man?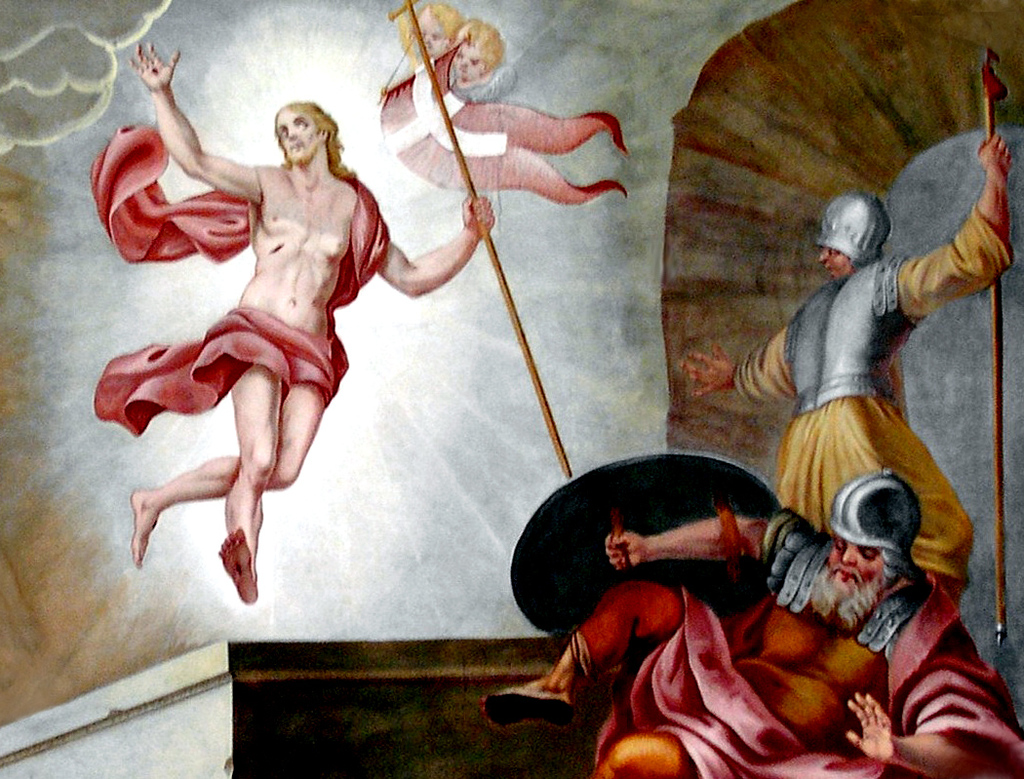
[left=674, top=135, right=1014, bottom=598]
